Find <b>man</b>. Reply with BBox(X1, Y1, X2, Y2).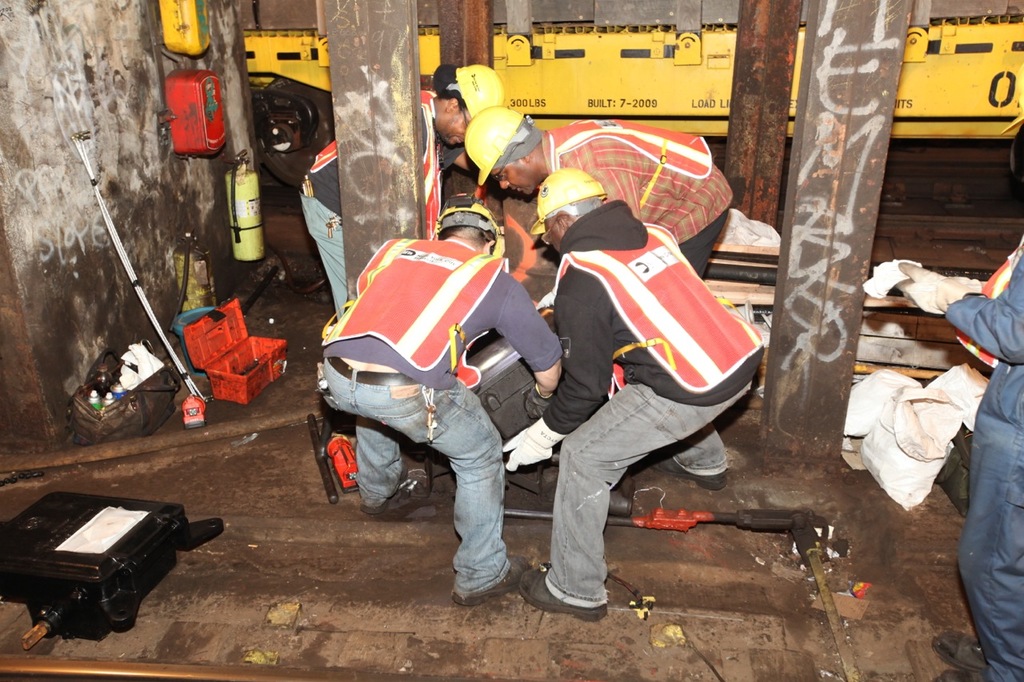
BBox(294, 55, 506, 314).
